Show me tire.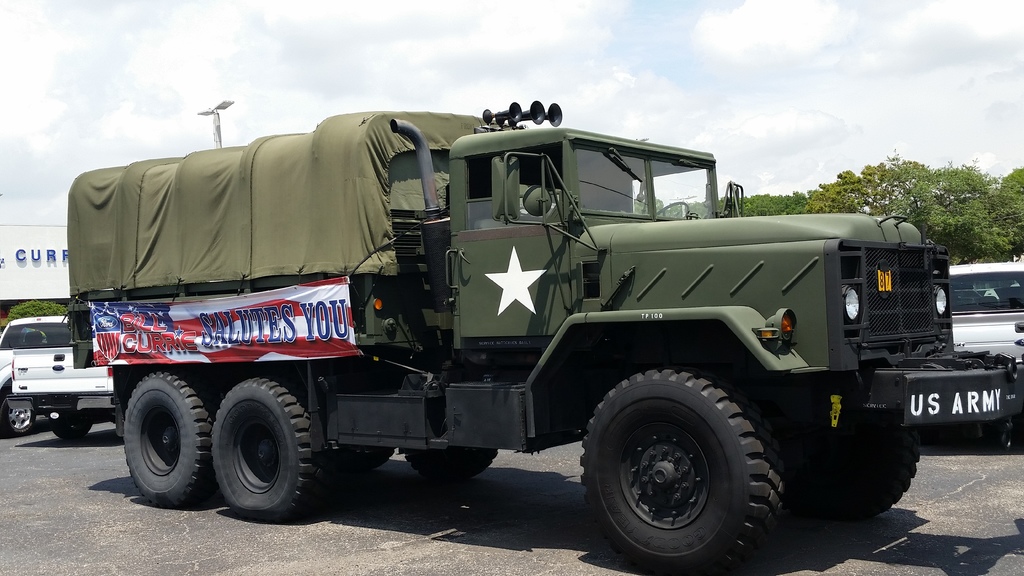
tire is here: 0,394,36,440.
